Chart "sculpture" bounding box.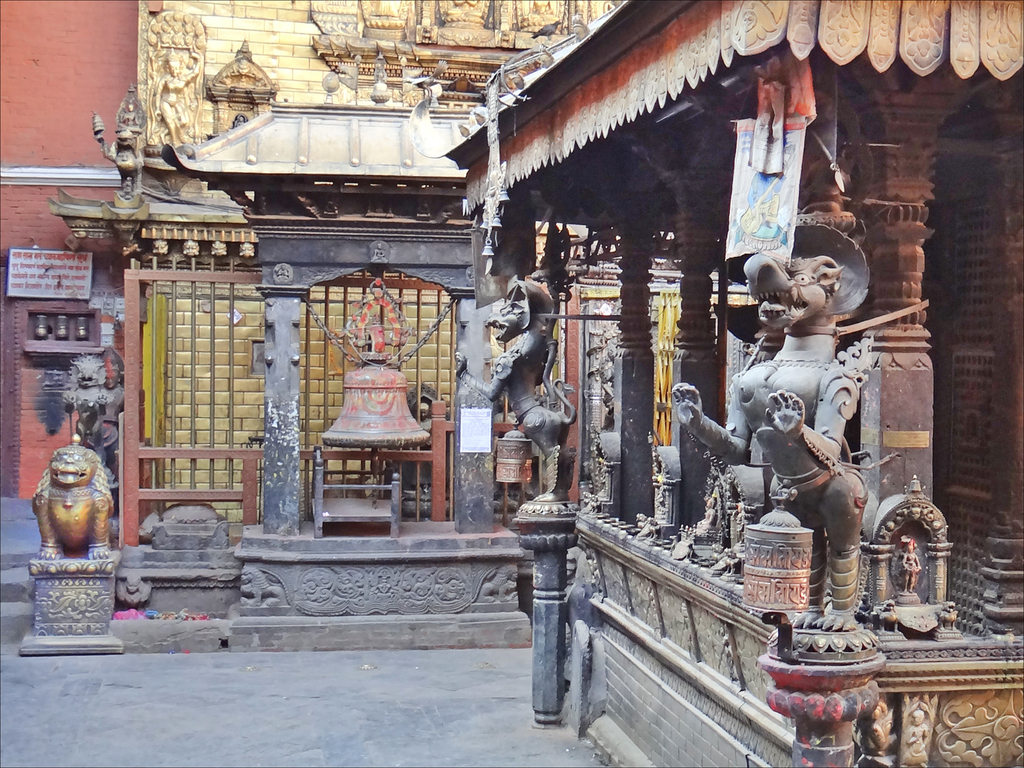
Charted: left=30, top=353, right=122, bottom=570.
